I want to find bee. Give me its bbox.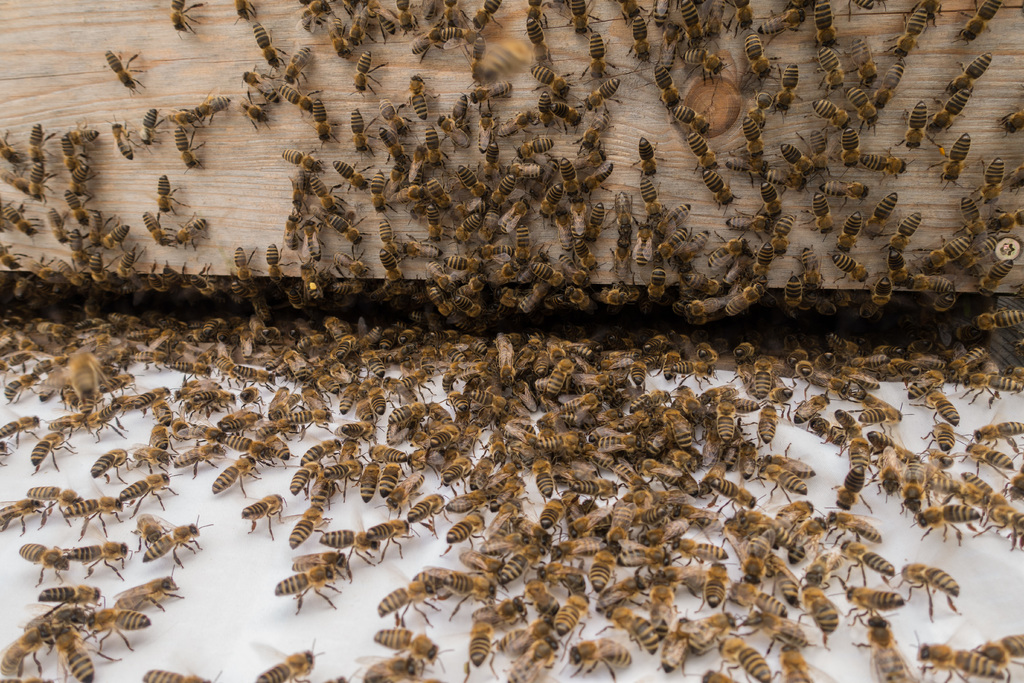
box(585, 202, 609, 242).
